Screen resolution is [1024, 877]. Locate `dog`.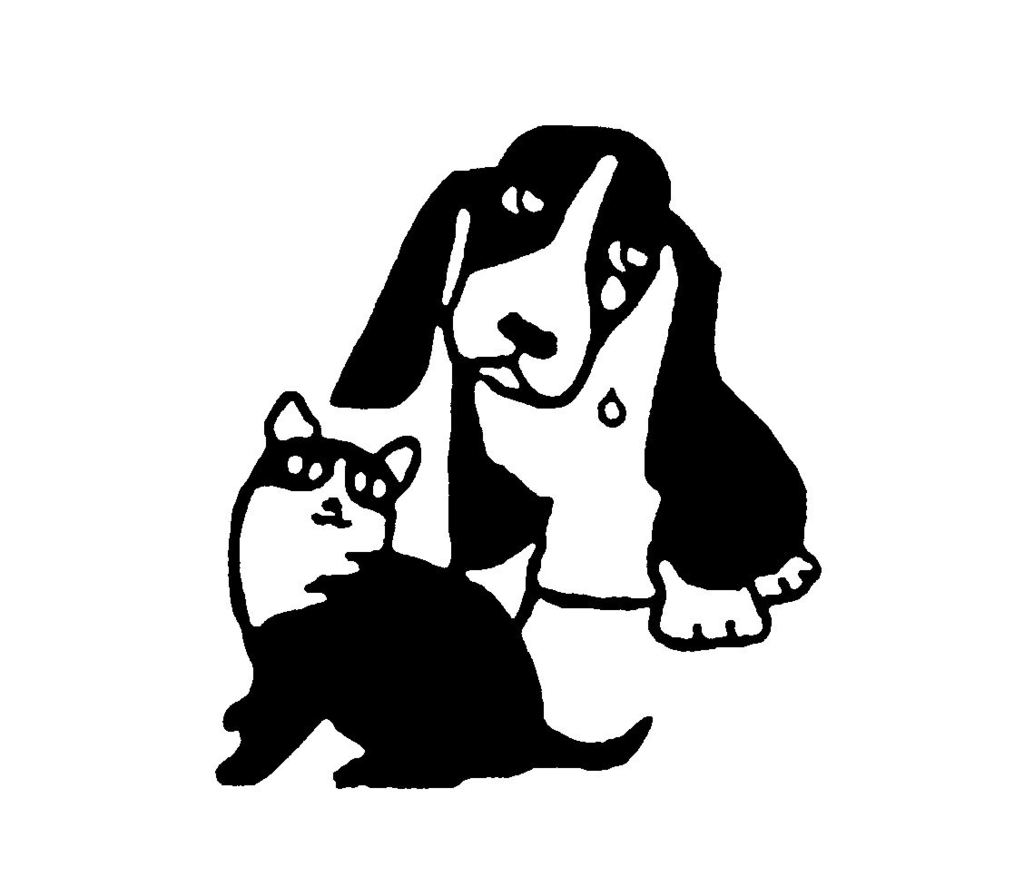
bbox=(326, 126, 819, 651).
